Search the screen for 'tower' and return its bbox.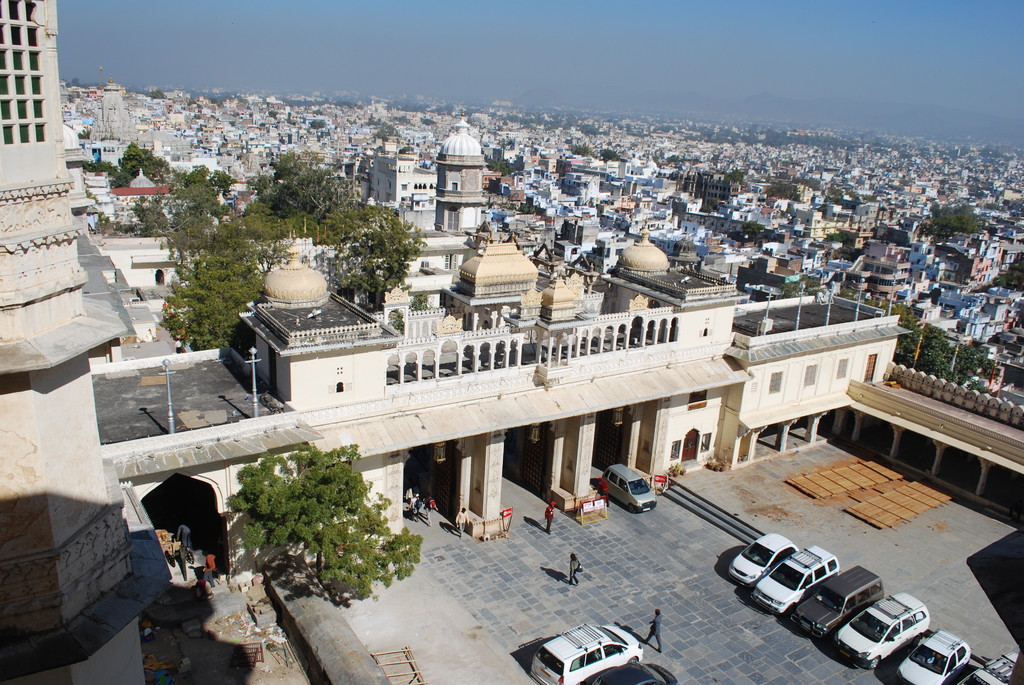
Found: 434/113/488/232.
